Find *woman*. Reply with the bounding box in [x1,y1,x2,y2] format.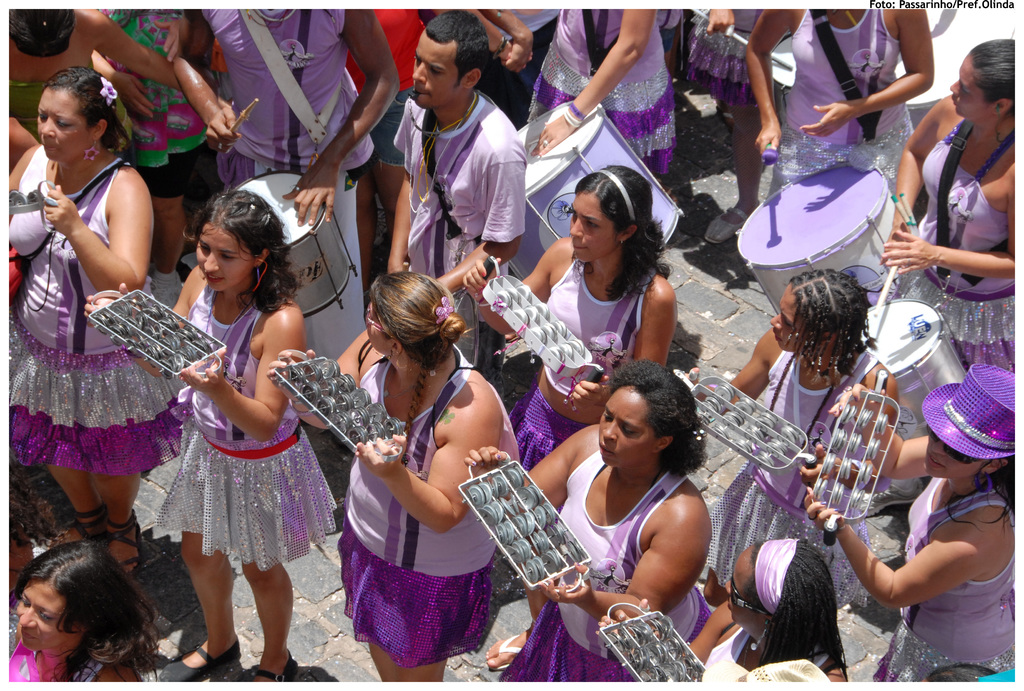
[803,385,1018,690].
